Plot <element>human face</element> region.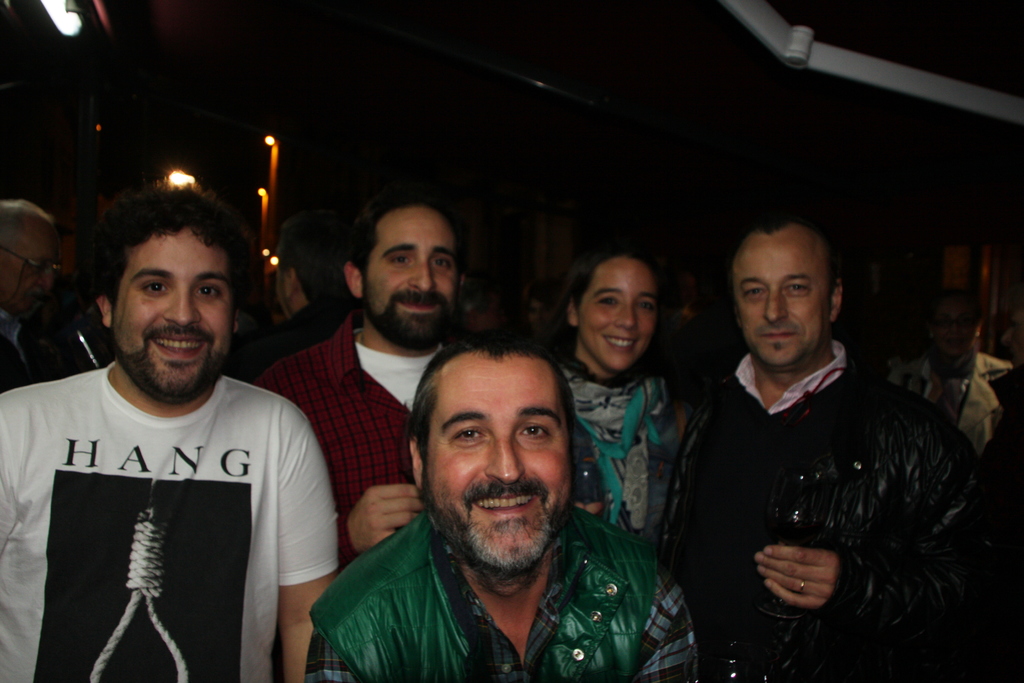
Plotted at BBox(728, 223, 834, 391).
